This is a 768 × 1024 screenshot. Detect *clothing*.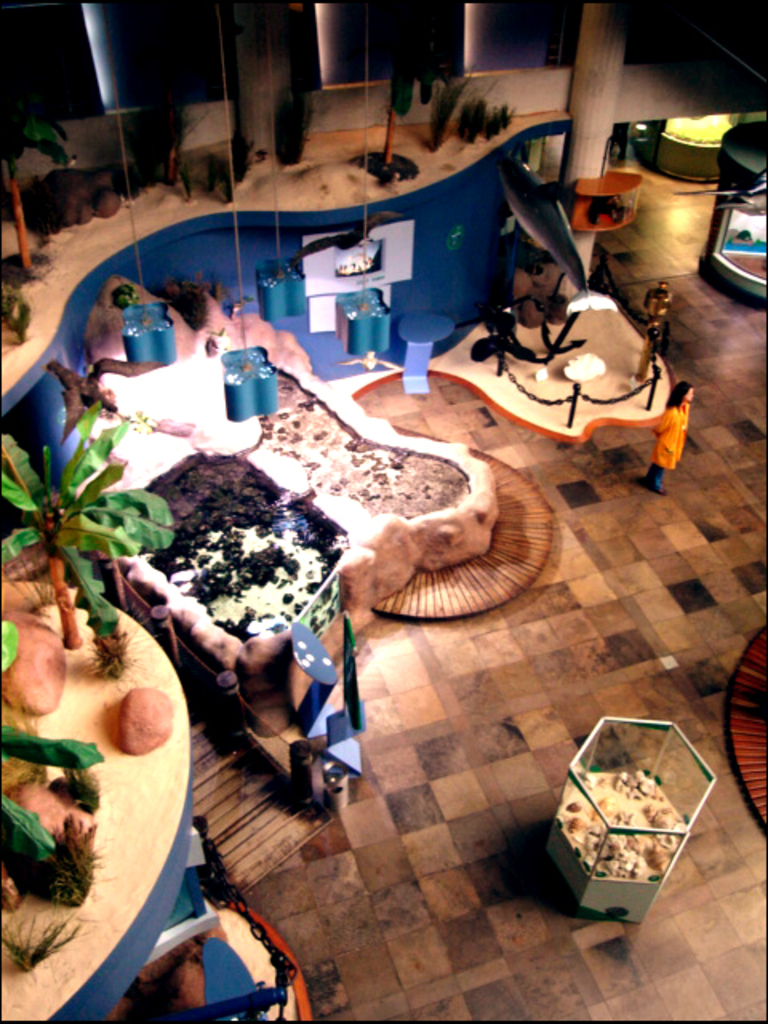
(left=645, top=402, right=691, bottom=472).
